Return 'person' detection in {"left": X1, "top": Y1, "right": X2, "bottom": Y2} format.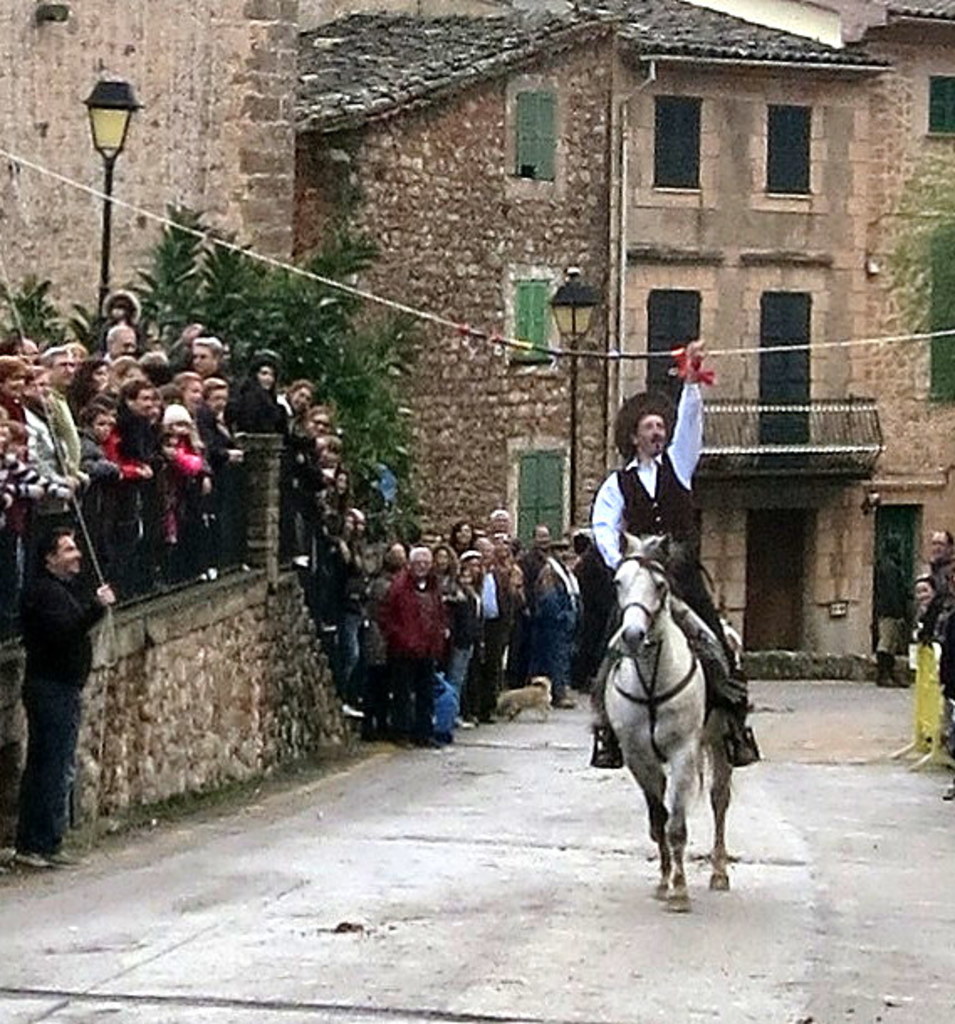
{"left": 584, "top": 331, "right": 762, "bottom": 776}.
